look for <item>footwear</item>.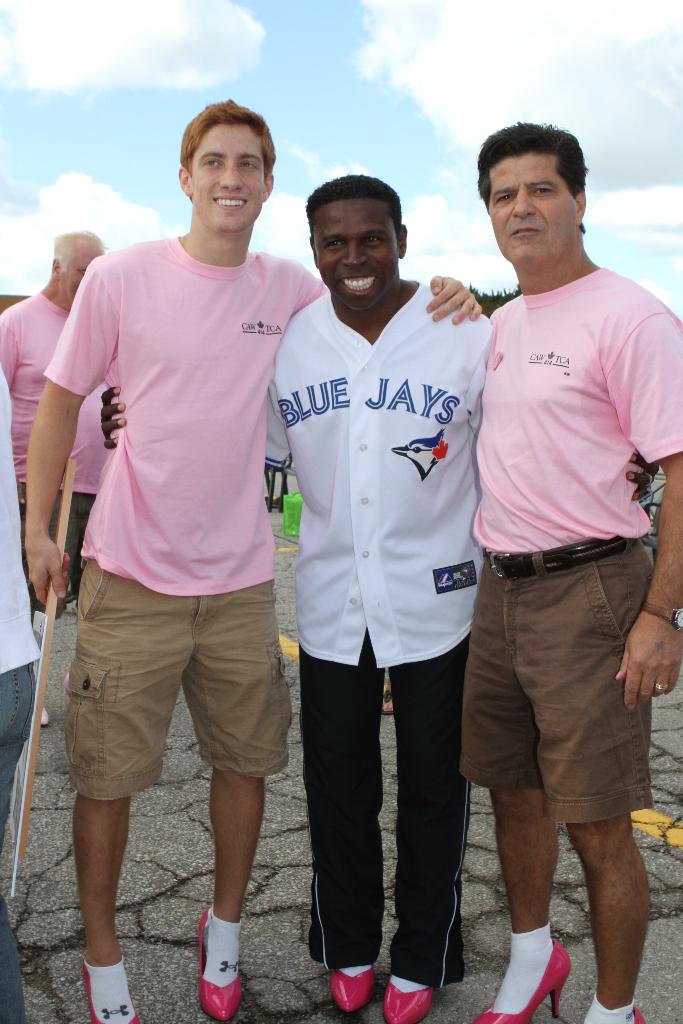
Found: bbox=(185, 908, 244, 1021).
